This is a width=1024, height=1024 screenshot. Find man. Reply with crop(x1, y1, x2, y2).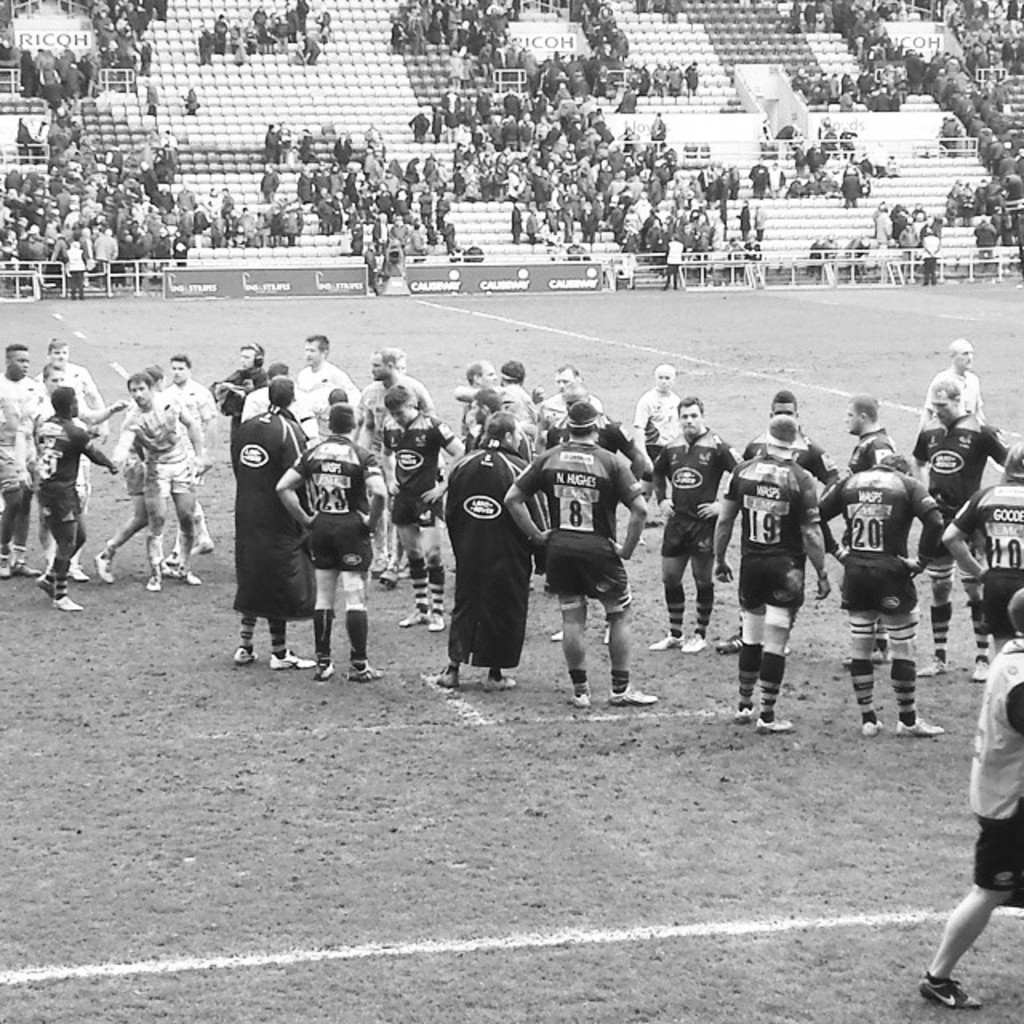
crop(918, 589, 1022, 1008).
